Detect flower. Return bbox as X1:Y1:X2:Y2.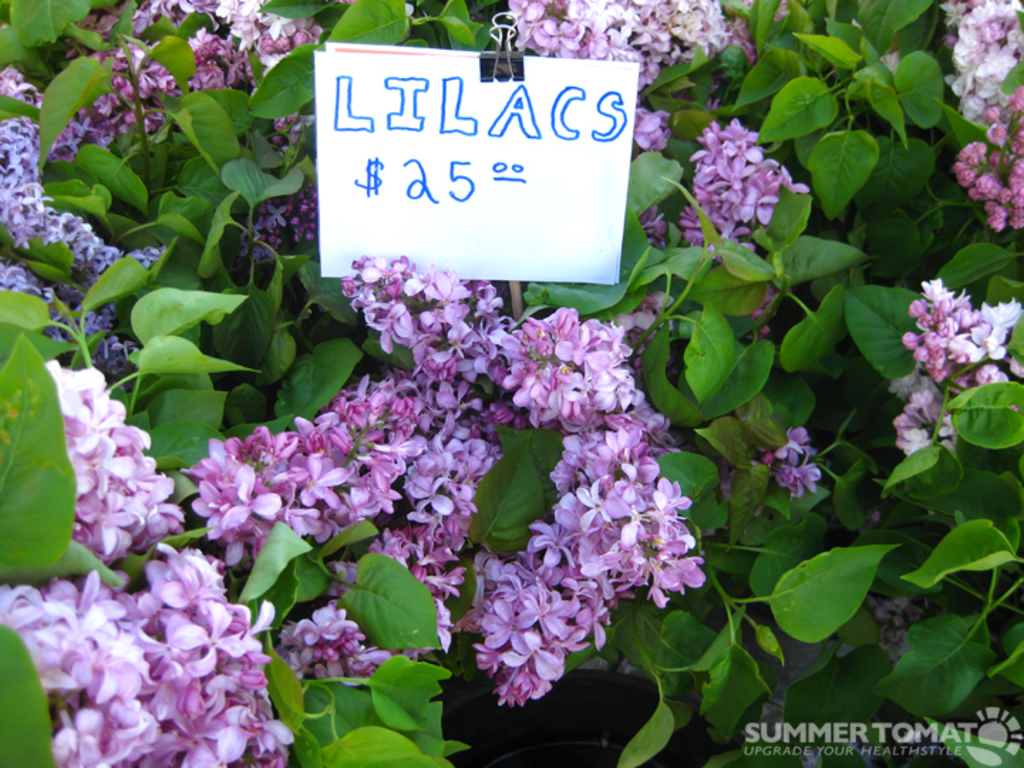
775:422:808:459.
